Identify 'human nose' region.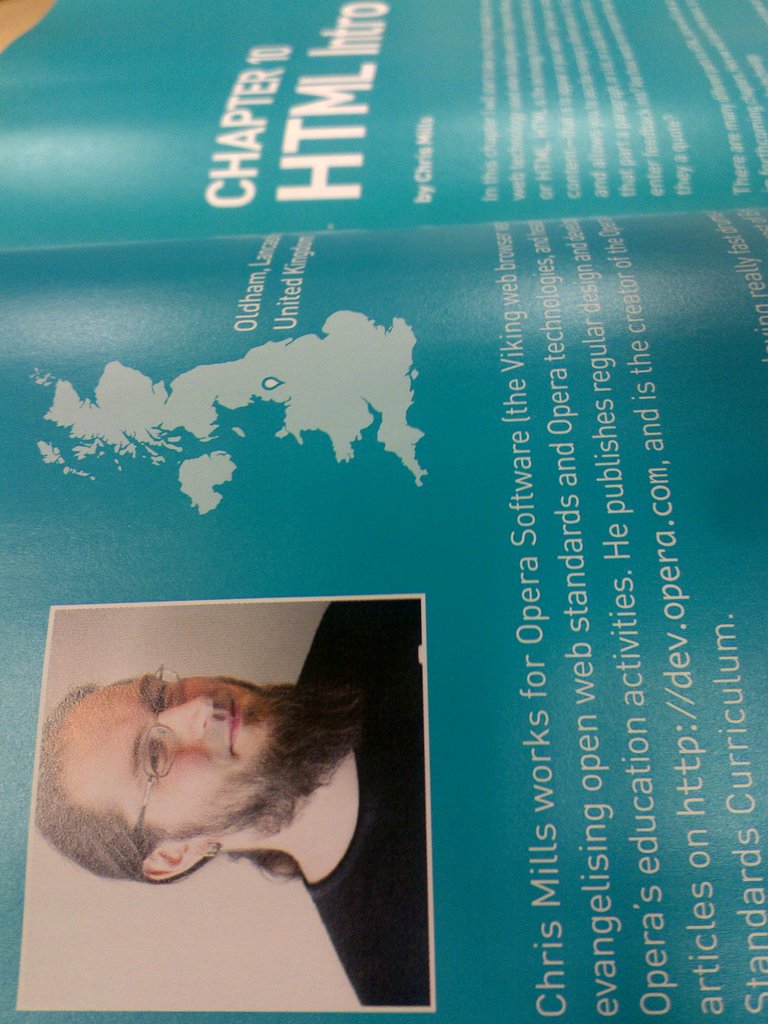
Region: l=159, t=693, r=220, b=737.
